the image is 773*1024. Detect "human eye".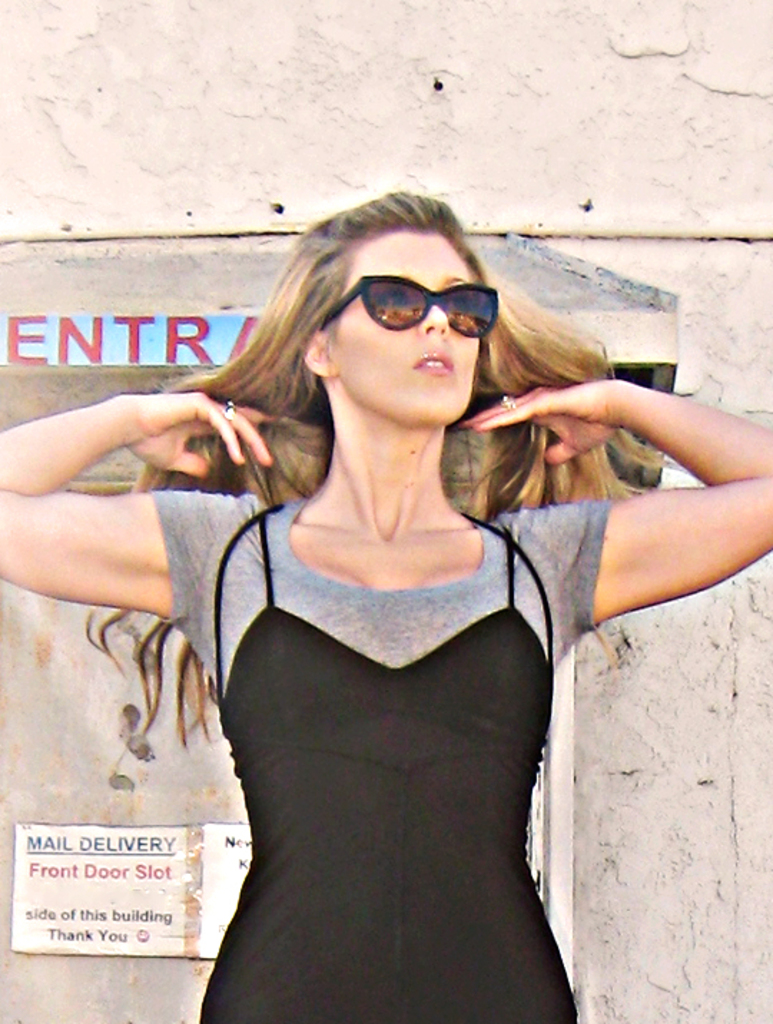
Detection: left=445, top=286, right=480, bottom=317.
